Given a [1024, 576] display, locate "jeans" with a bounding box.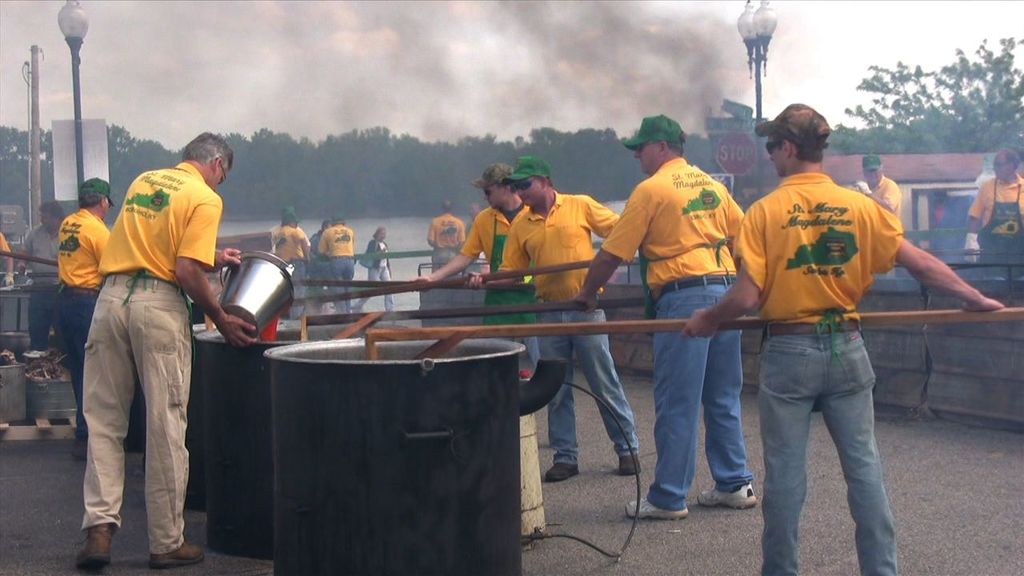
Located: [left=538, top=306, right=642, bottom=460].
